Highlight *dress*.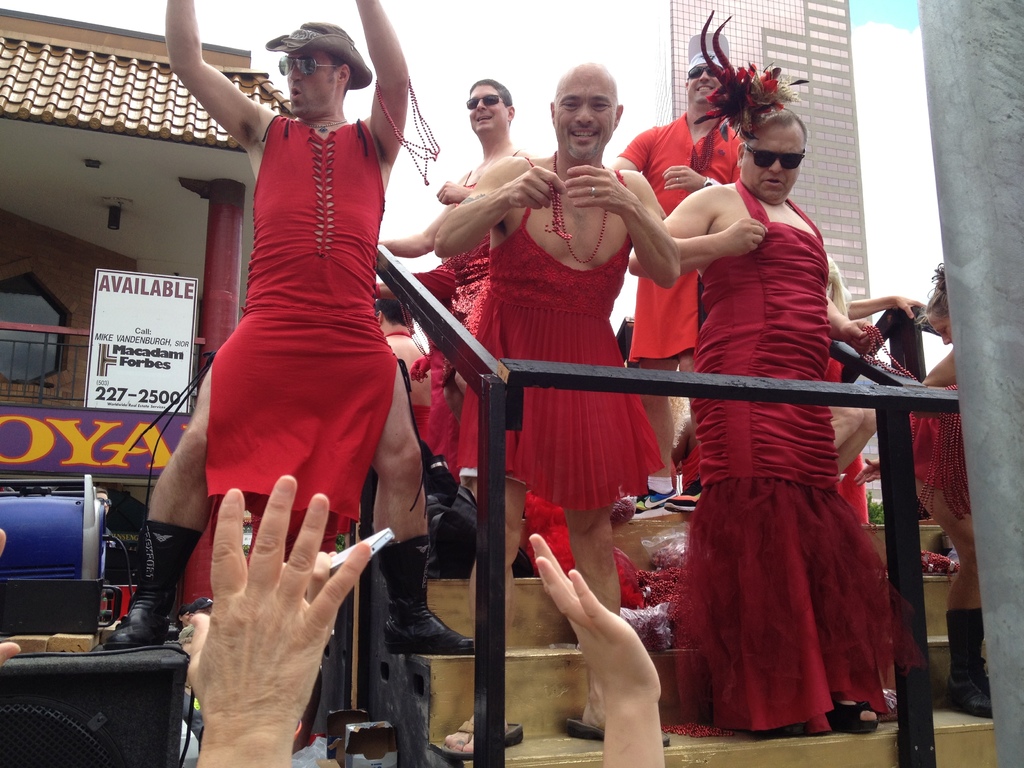
Highlighted region: <region>614, 105, 745, 368</region>.
